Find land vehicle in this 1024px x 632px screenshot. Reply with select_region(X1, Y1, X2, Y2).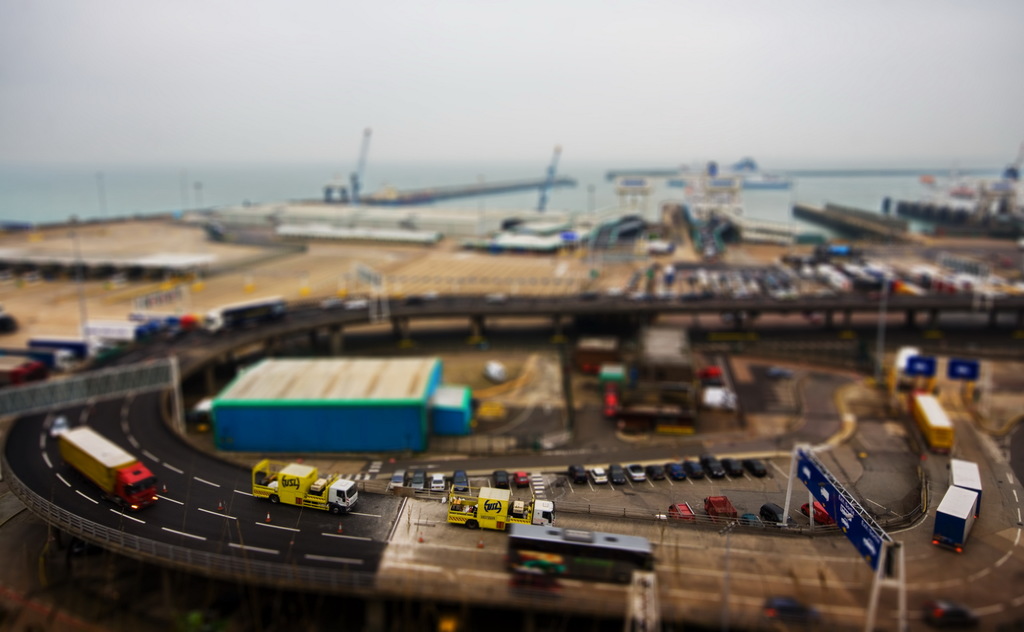
select_region(929, 485, 980, 552).
